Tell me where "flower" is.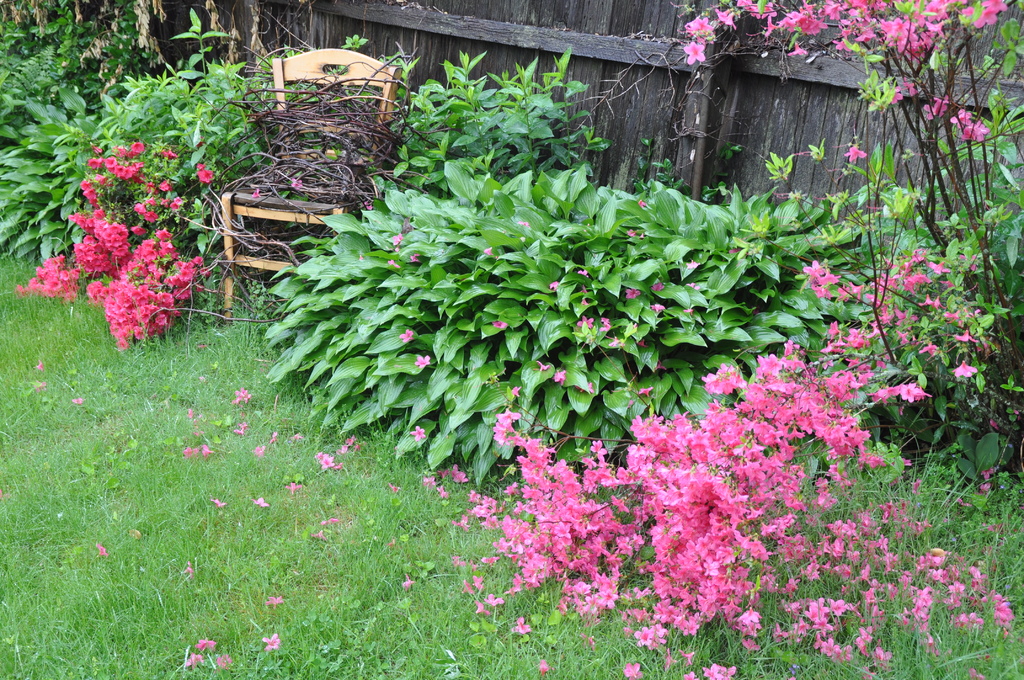
"flower" is at [left=233, top=417, right=250, bottom=432].
